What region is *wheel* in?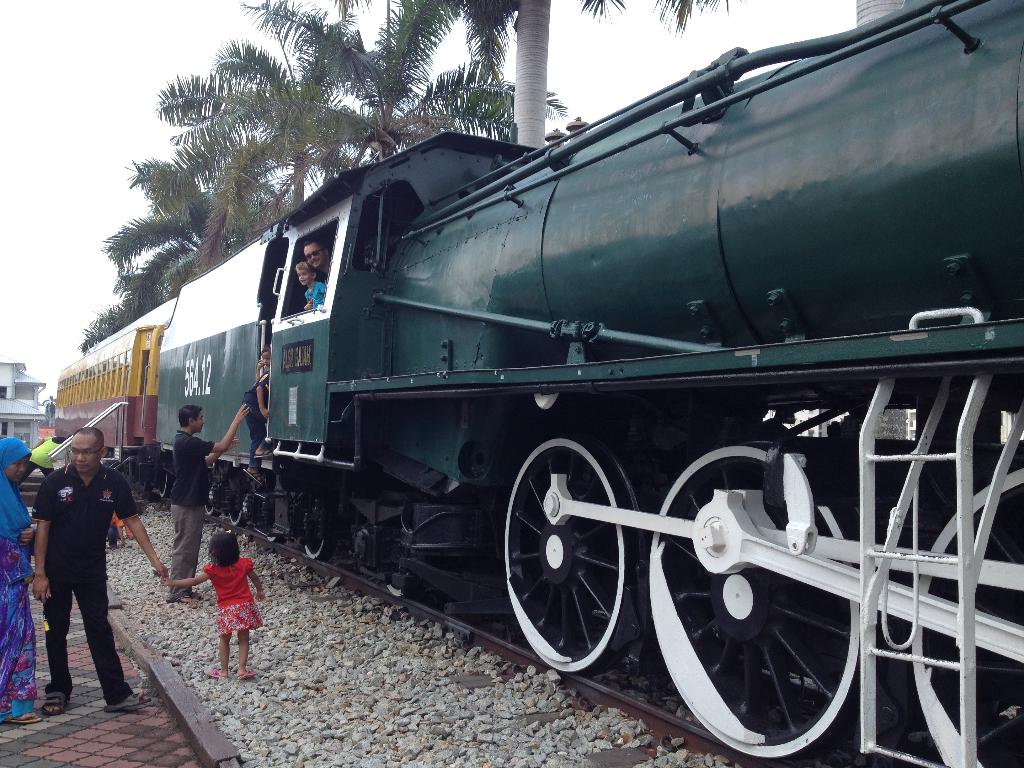
rect(387, 579, 406, 600).
